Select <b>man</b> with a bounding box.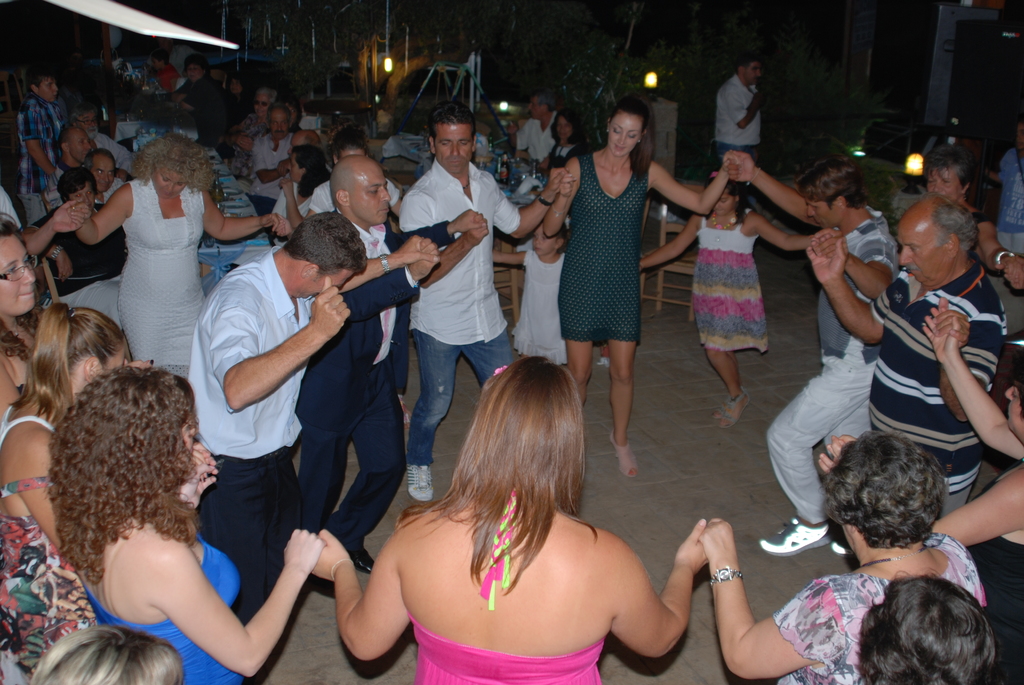
[left=188, top=210, right=440, bottom=627].
